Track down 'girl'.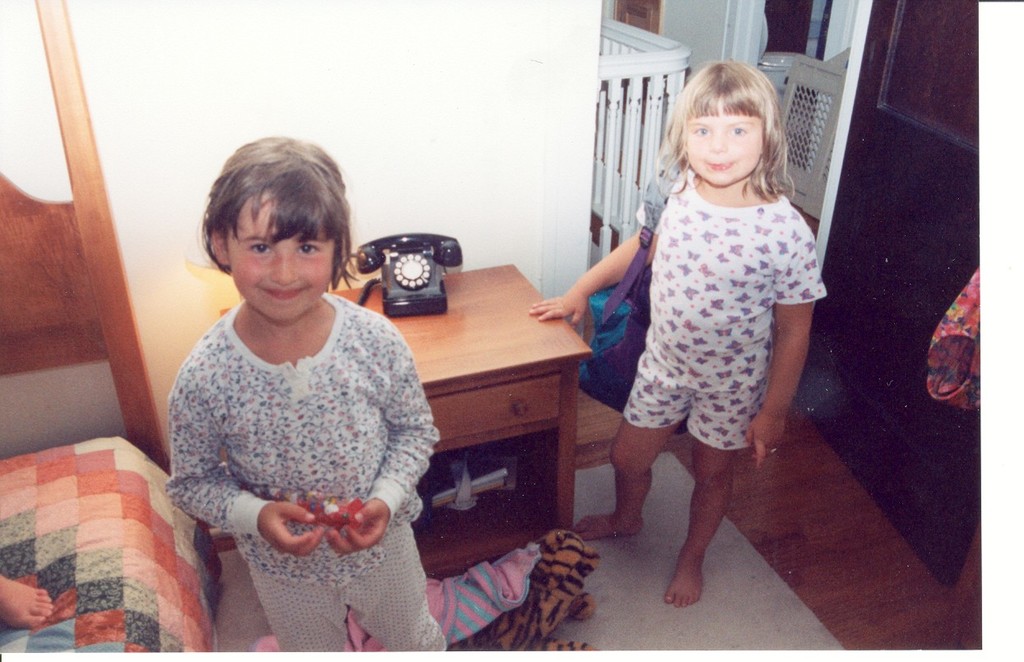
Tracked to (x1=169, y1=135, x2=445, y2=651).
